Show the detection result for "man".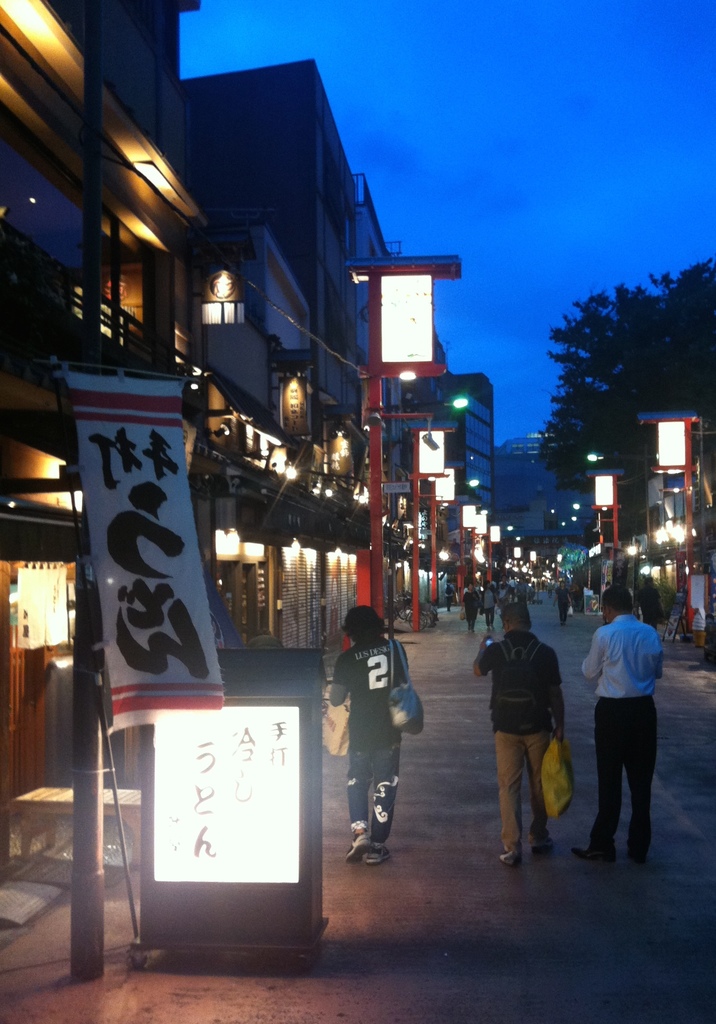
box=[492, 573, 517, 633].
